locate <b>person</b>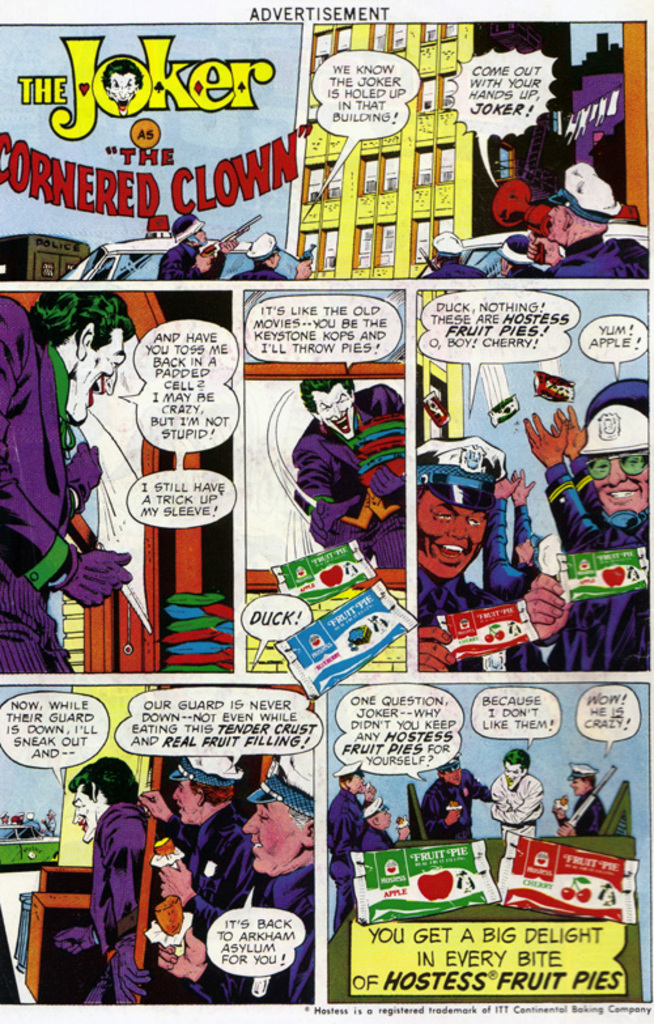
[156,749,252,942]
